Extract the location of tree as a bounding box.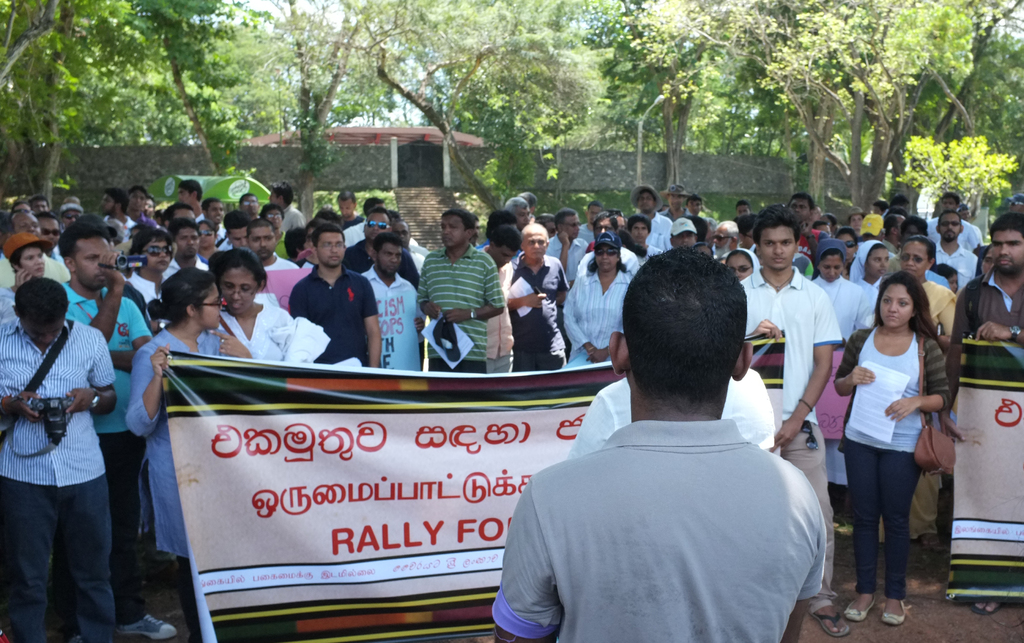
<box>119,0,265,202</box>.
